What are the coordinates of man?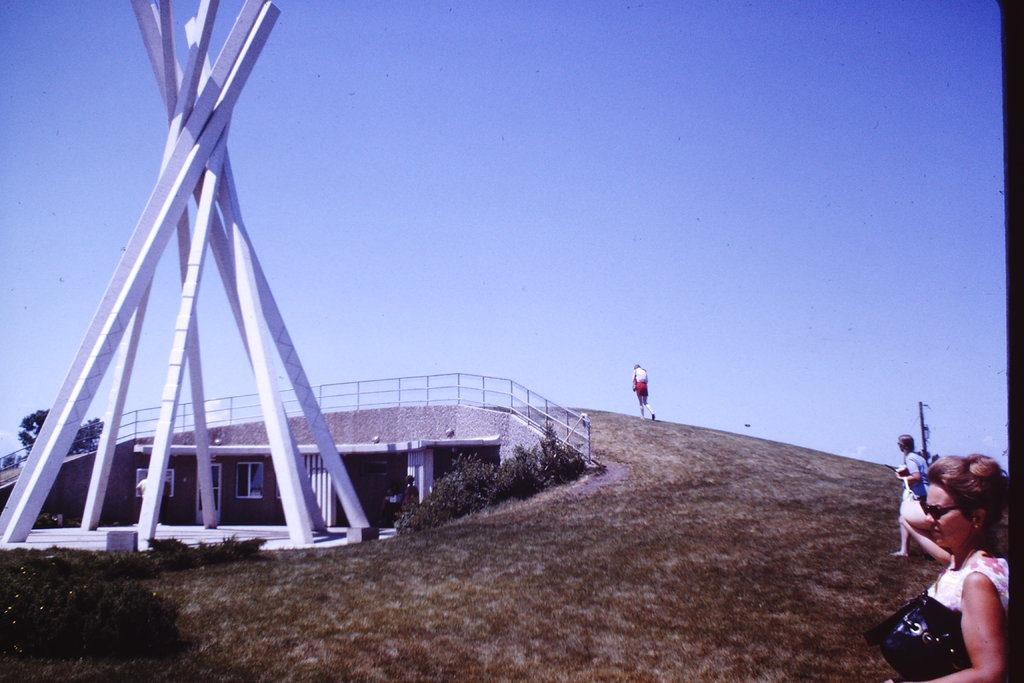
x1=630 y1=364 x2=656 y2=420.
